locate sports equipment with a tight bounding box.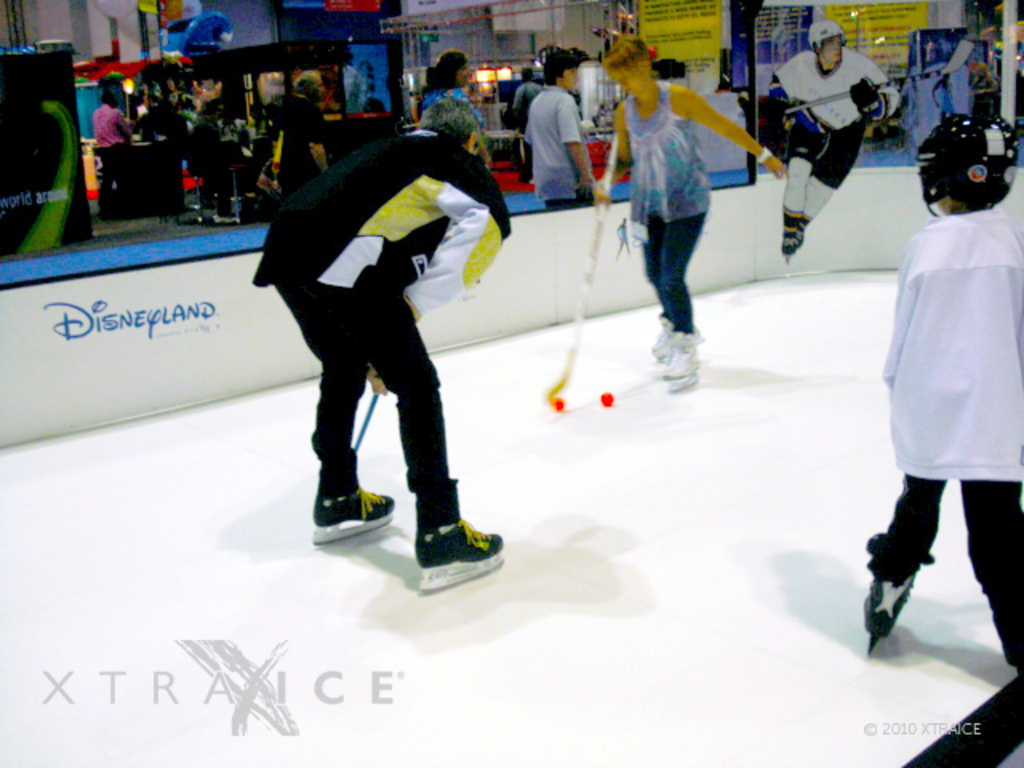
region(544, 395, 568, 418).
